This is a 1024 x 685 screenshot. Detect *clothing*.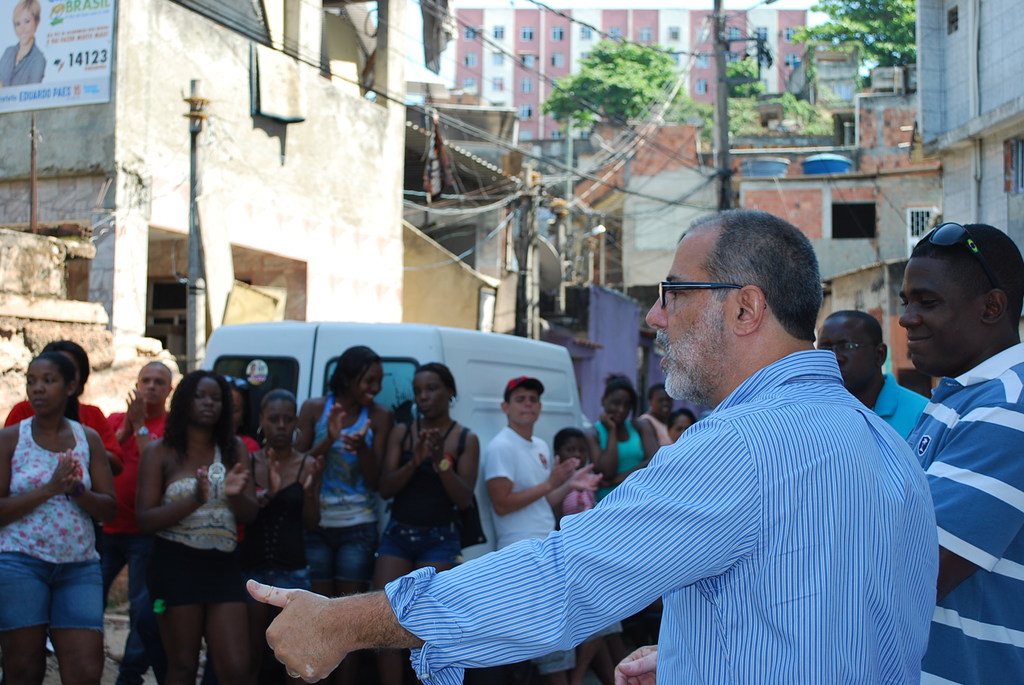
bbox=[392, 344, 941, 684].
